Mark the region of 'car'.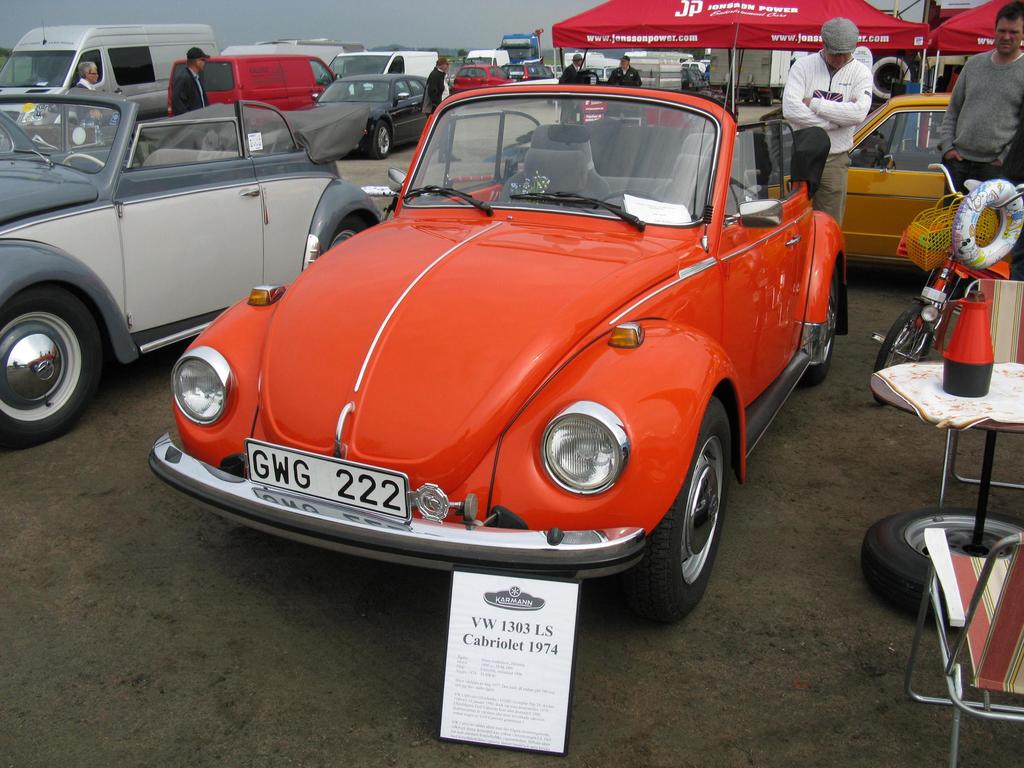
Region: {"left": 311, "top": 73, "right": 427, "bottom": 159}.
